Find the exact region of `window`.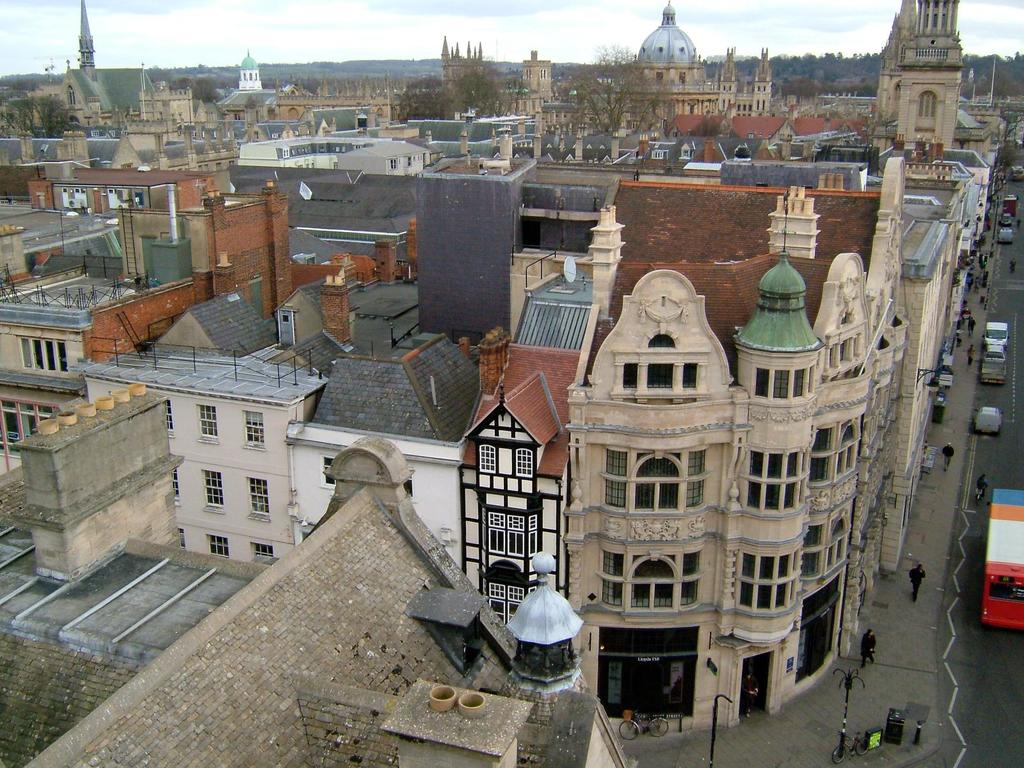
Exact region: x1=173, y1=524, x2=191, y2=552.
